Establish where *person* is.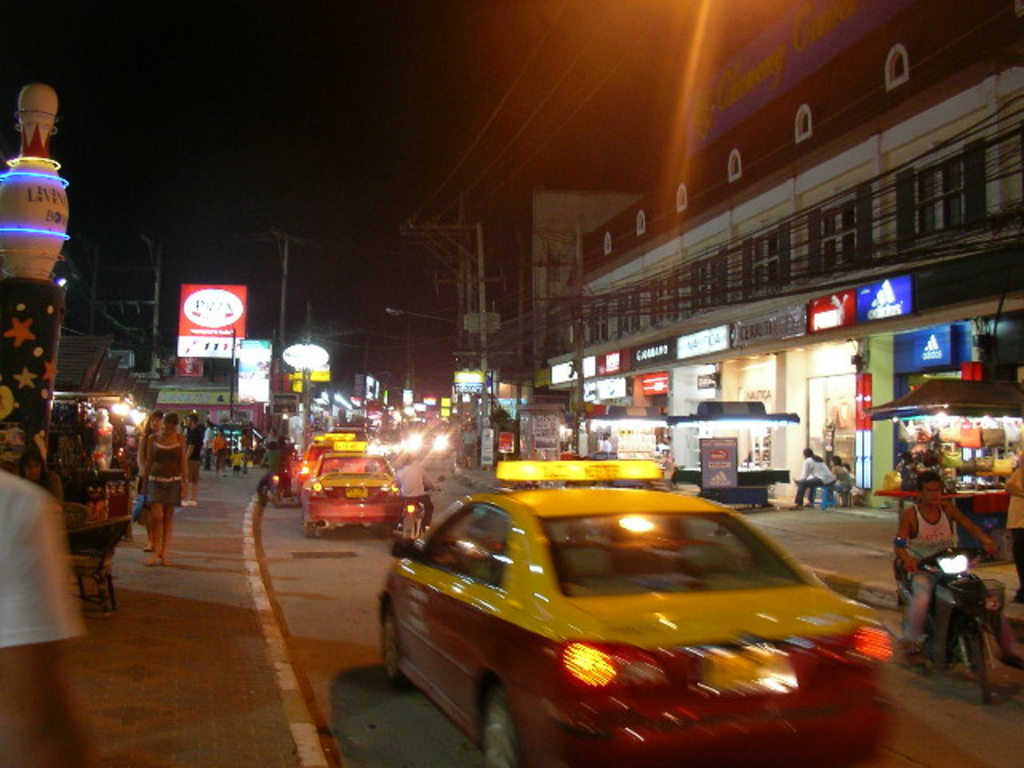
Established at [left=211, top=427, right=226, bottom=482].
